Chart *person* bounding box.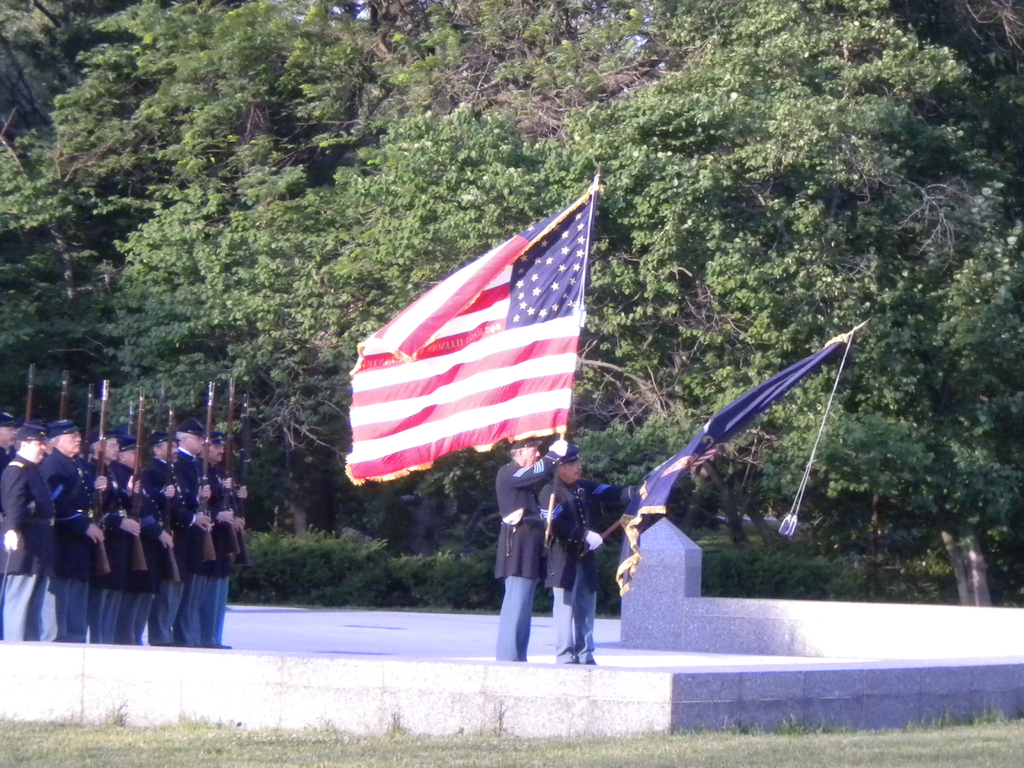
Charted: [536,441,649,666].
